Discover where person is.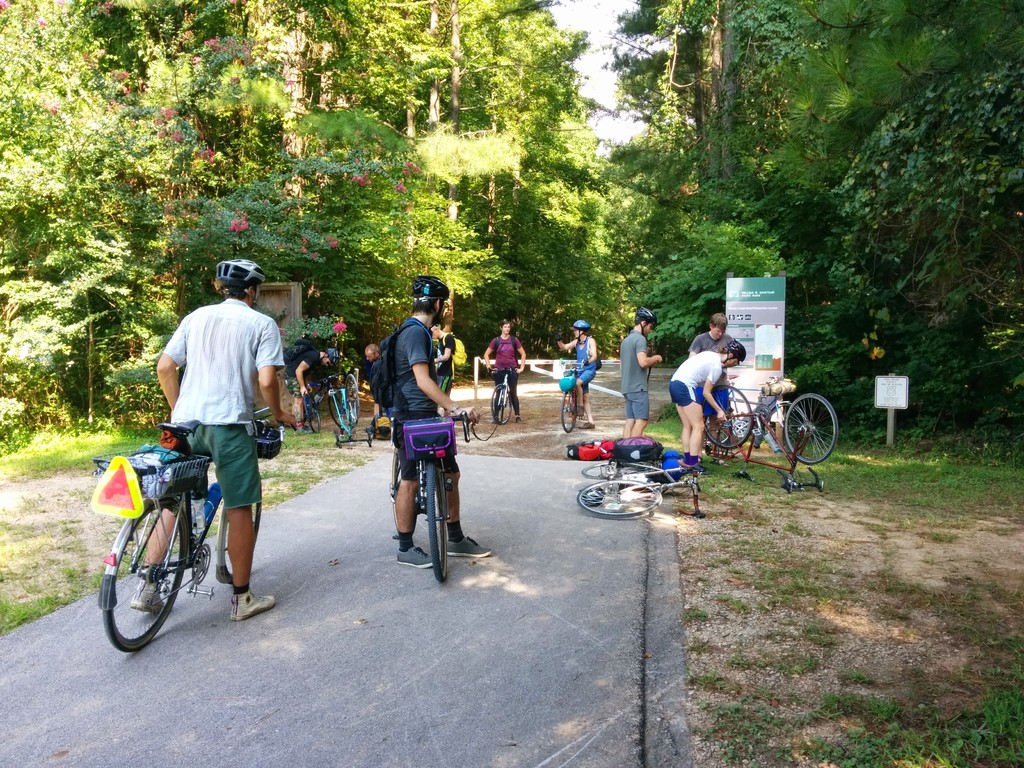
Discovered at bbox=[364, 341, 393, 422].
